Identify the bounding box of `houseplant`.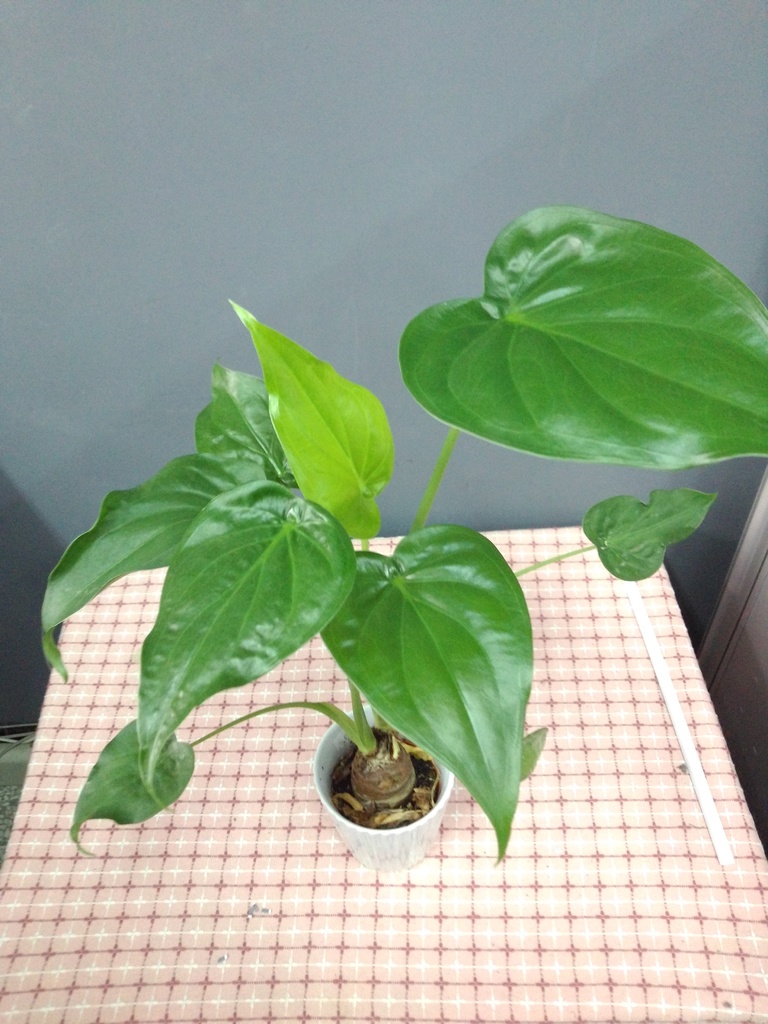
bbox(30, 191, 767, 877).
